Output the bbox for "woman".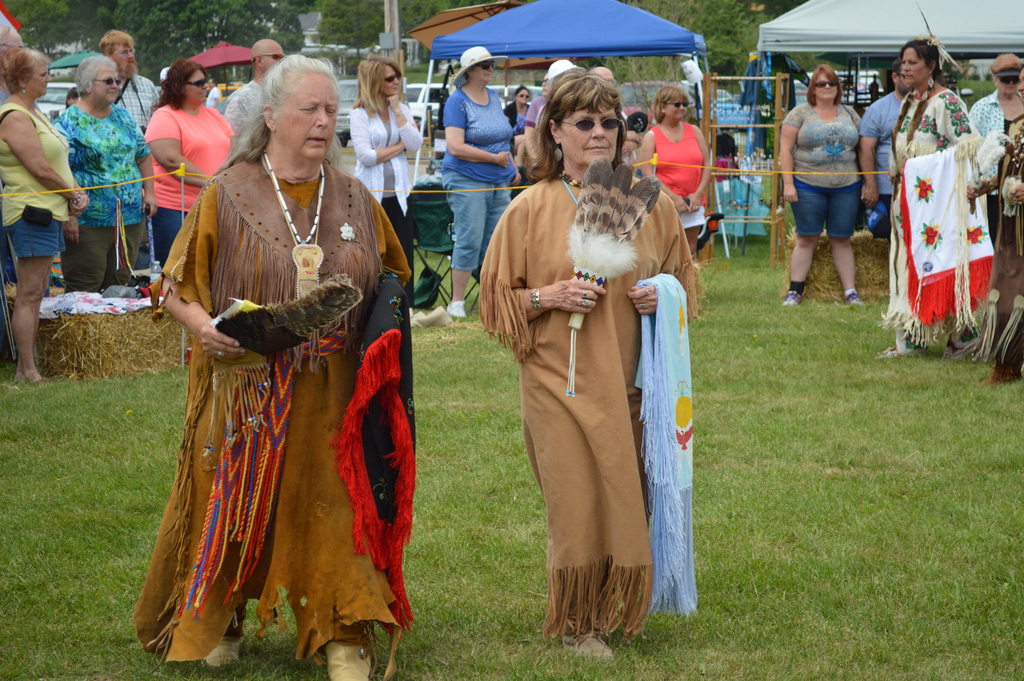
(left=133, top=53, right=416, bottom=680).
